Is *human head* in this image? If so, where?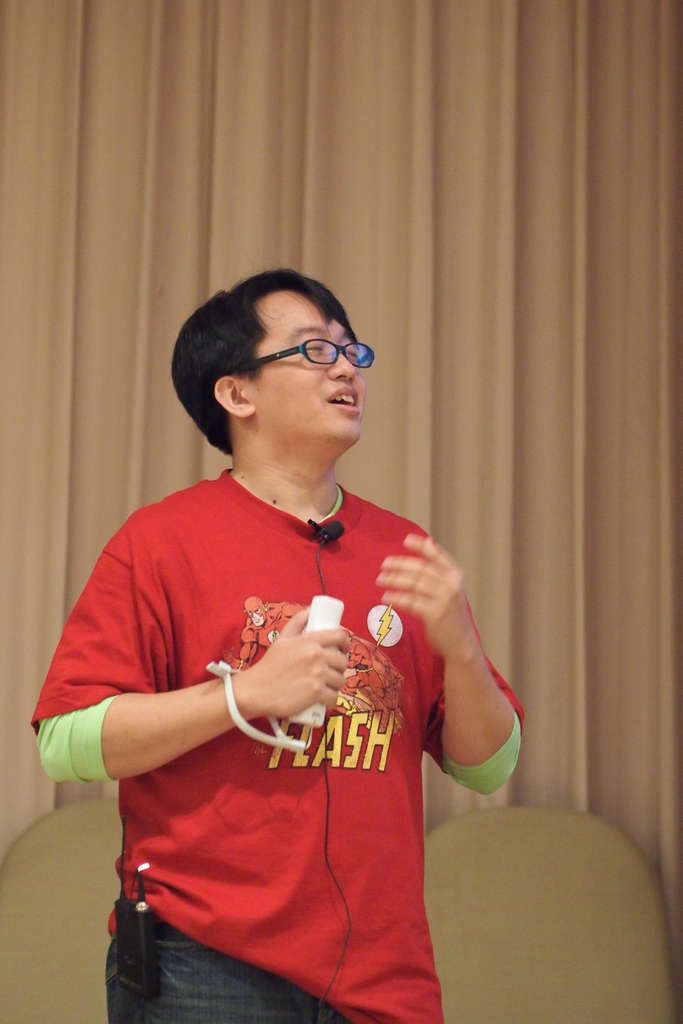
Yes, at {"x1": 174, "y1": 271, "x2": 377, "y2": 450}.
